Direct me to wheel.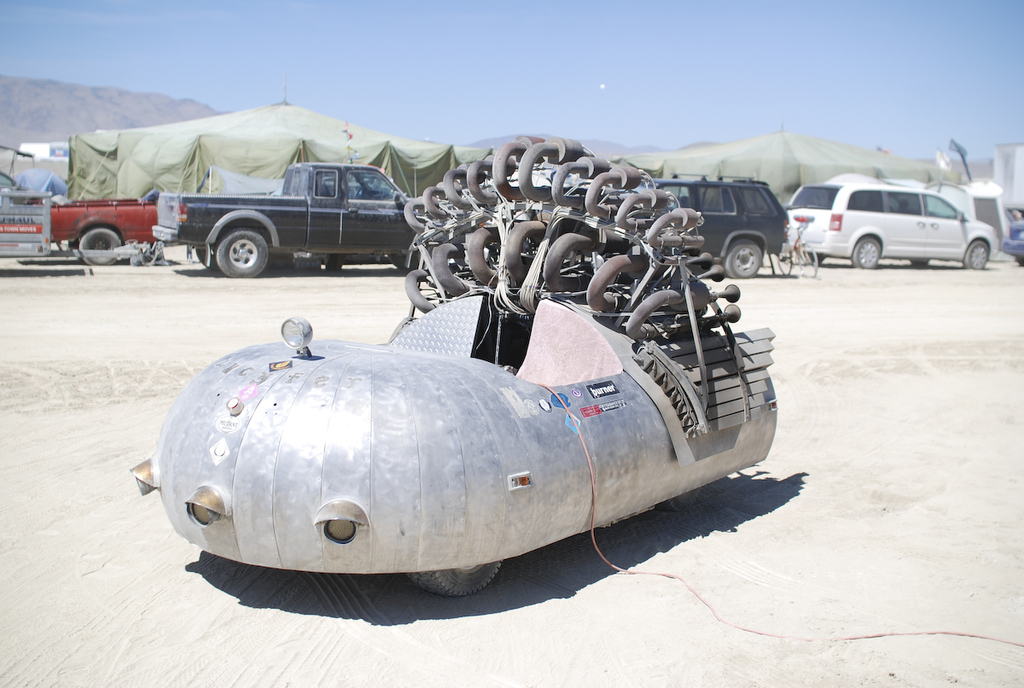
Direction: (775, 240, 791, 273).
